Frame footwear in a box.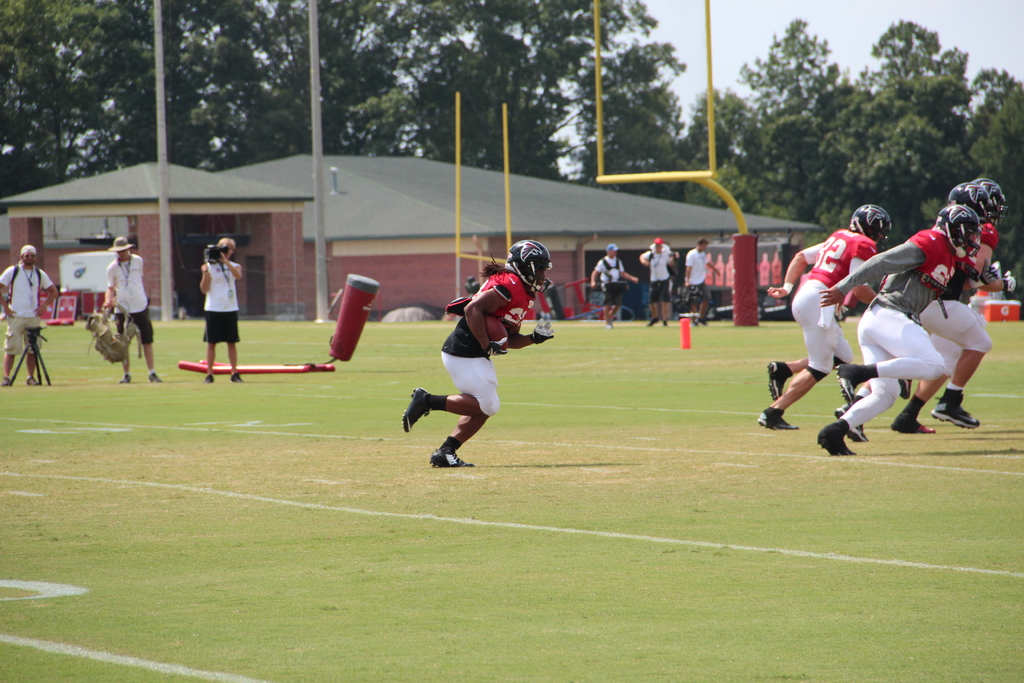
l=833, t=402, r=869, b=442.
